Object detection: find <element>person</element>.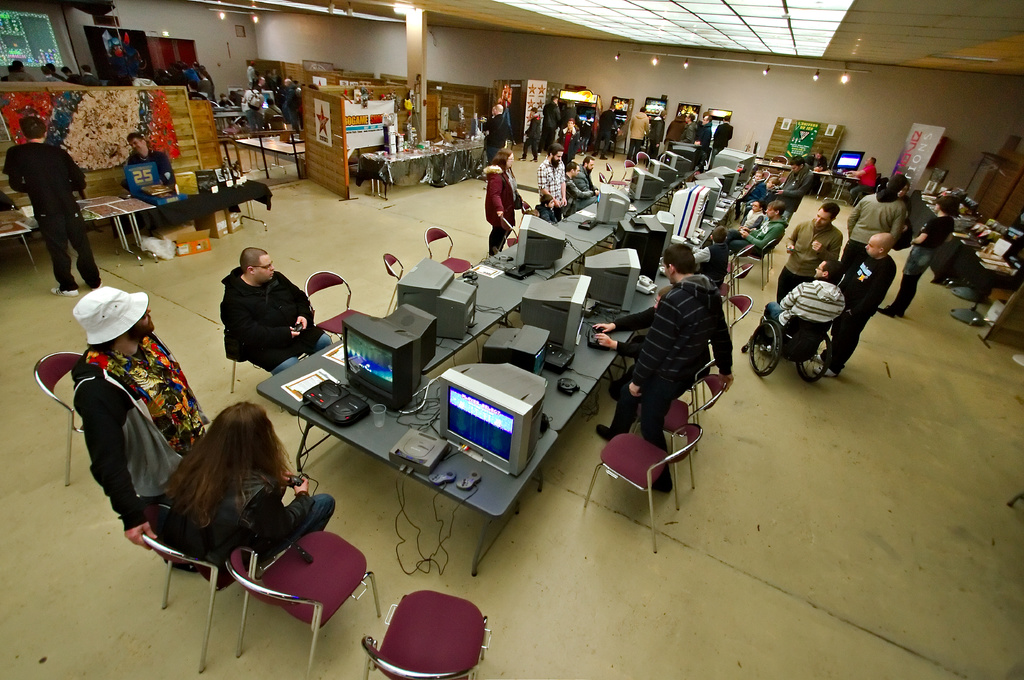
crop(544, 97, 559, 145).
